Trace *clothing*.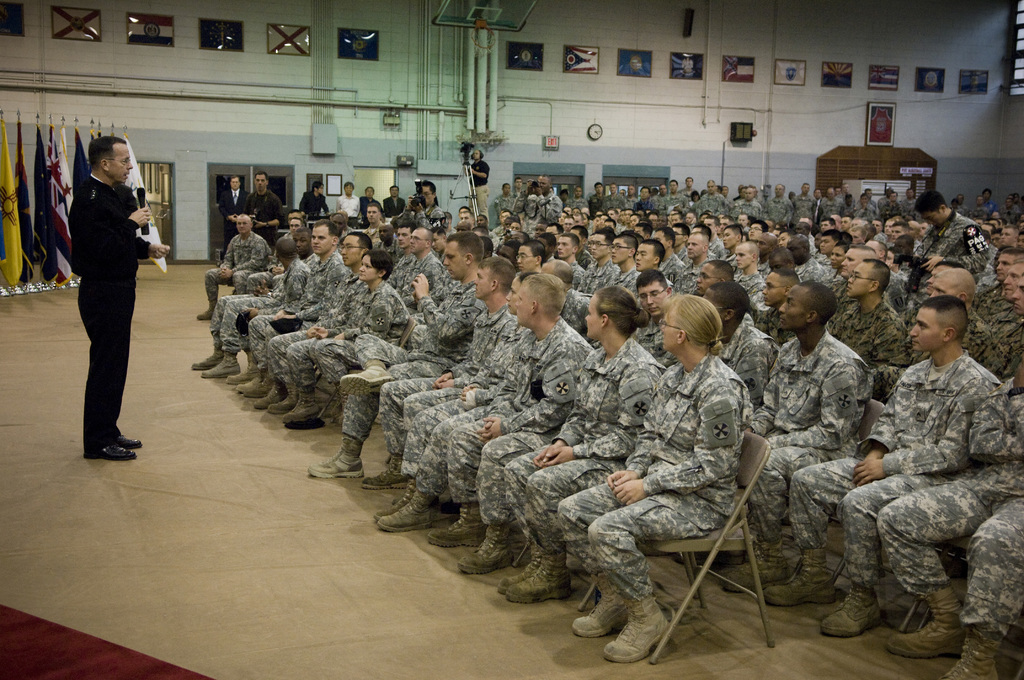
Traced to bbox(869, 389, 1023, 652).
